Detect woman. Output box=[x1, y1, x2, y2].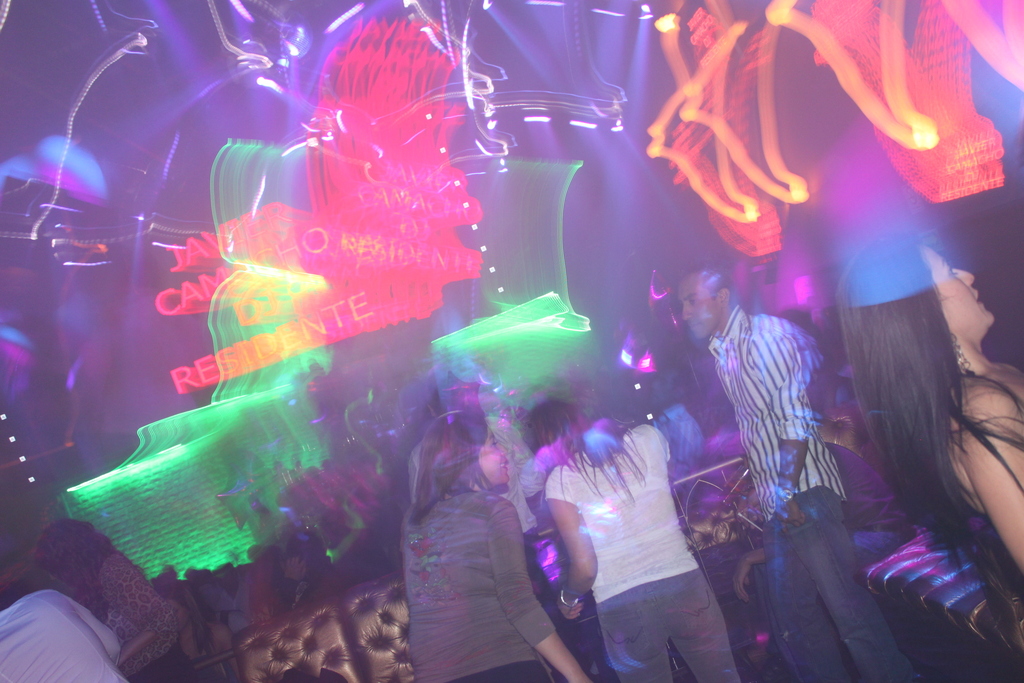
box=[399, 404, 593, 682].
